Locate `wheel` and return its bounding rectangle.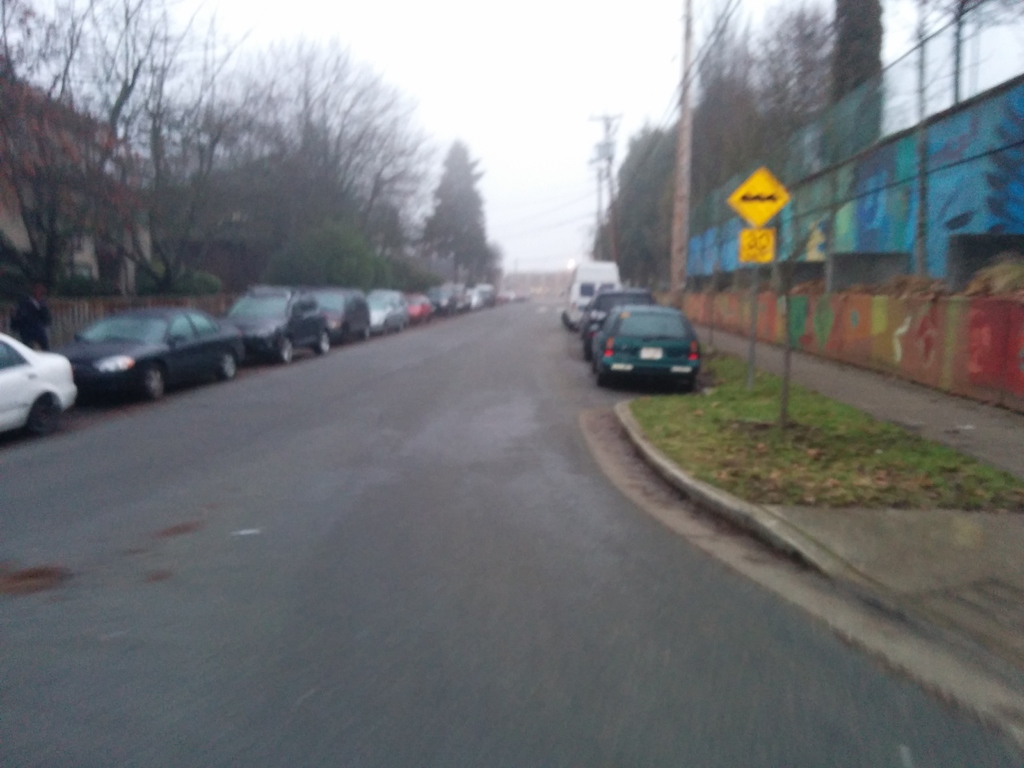
bbox(315, 331, 330, 353).
